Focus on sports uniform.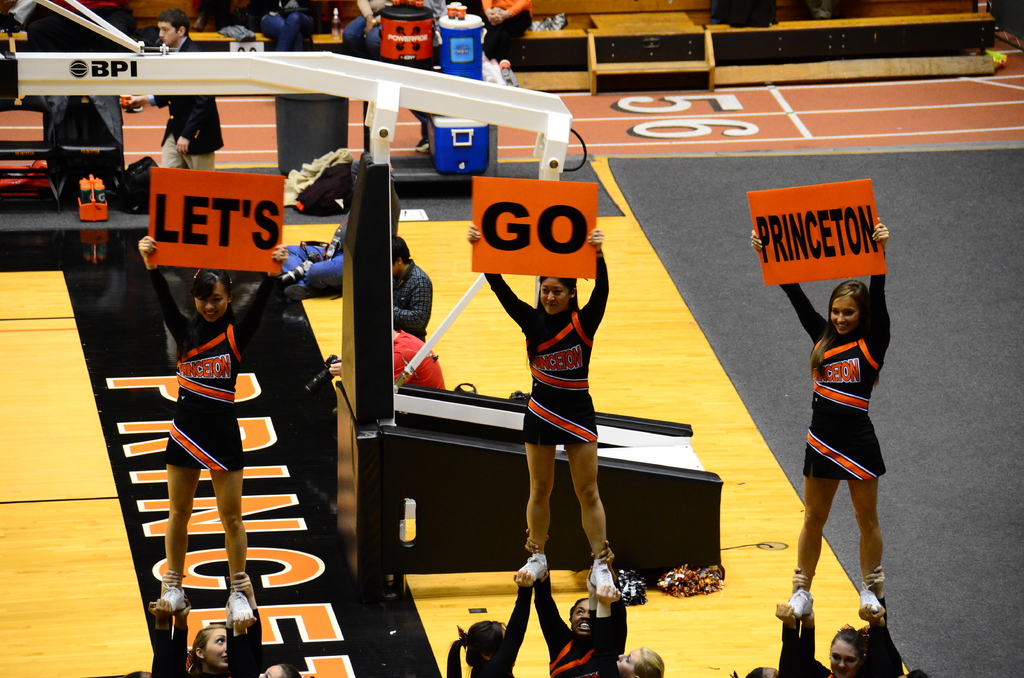
Focused at 778/621/806/677.
